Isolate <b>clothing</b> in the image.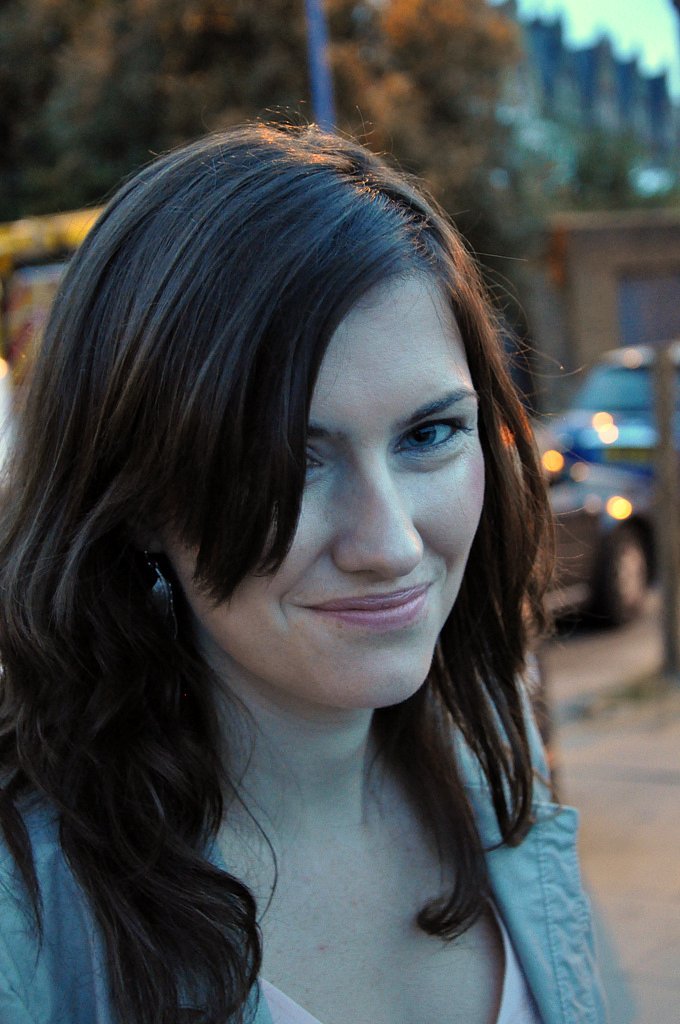
Isolated region: pyautogui.locateOnScreen(0, 632, 605, 989).
